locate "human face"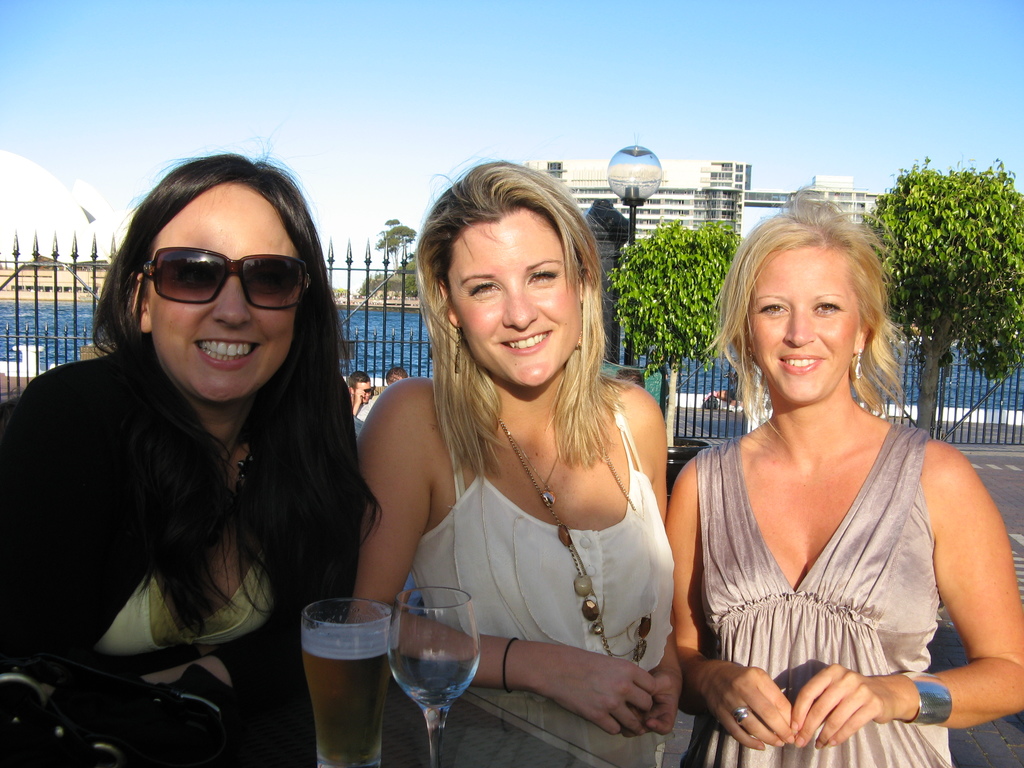
detection(143, 182, 300, 399)
